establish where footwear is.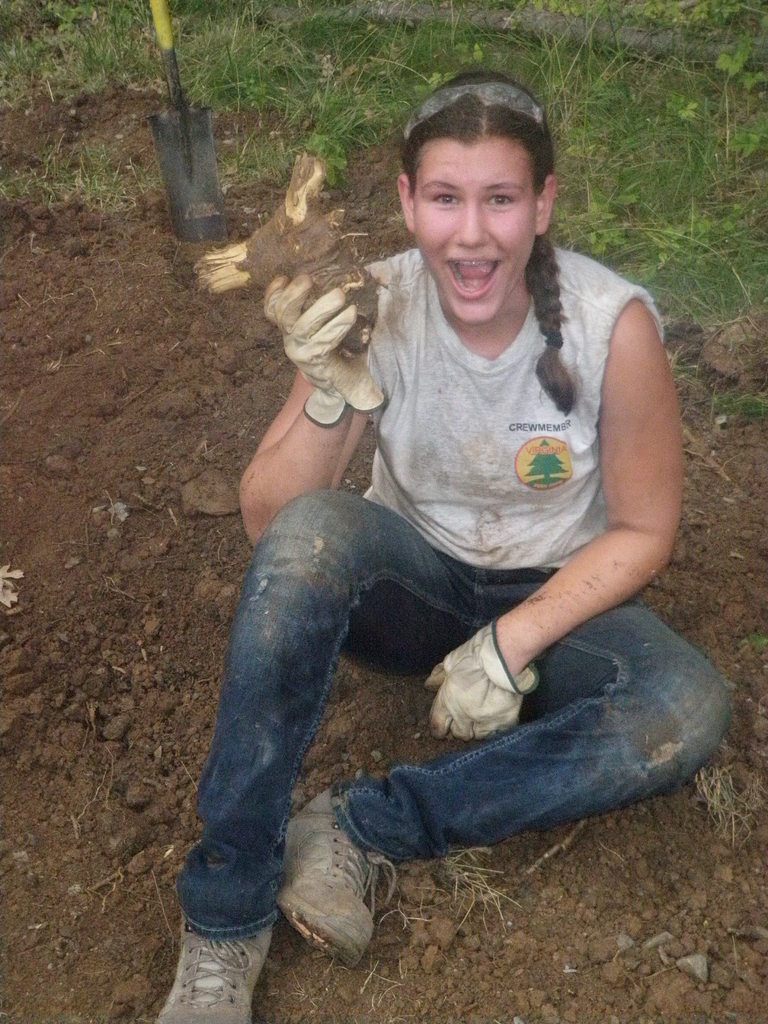
Established at rect(159, 927, 260, 1016).
